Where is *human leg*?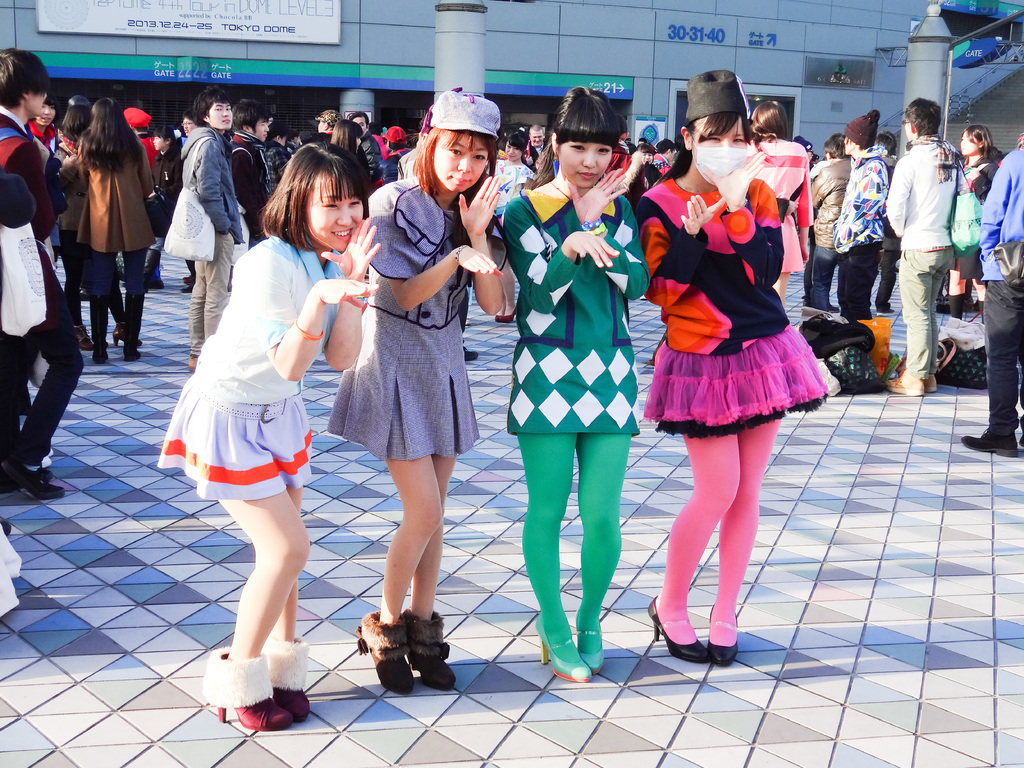
box=[130, 245, 150, 362].
